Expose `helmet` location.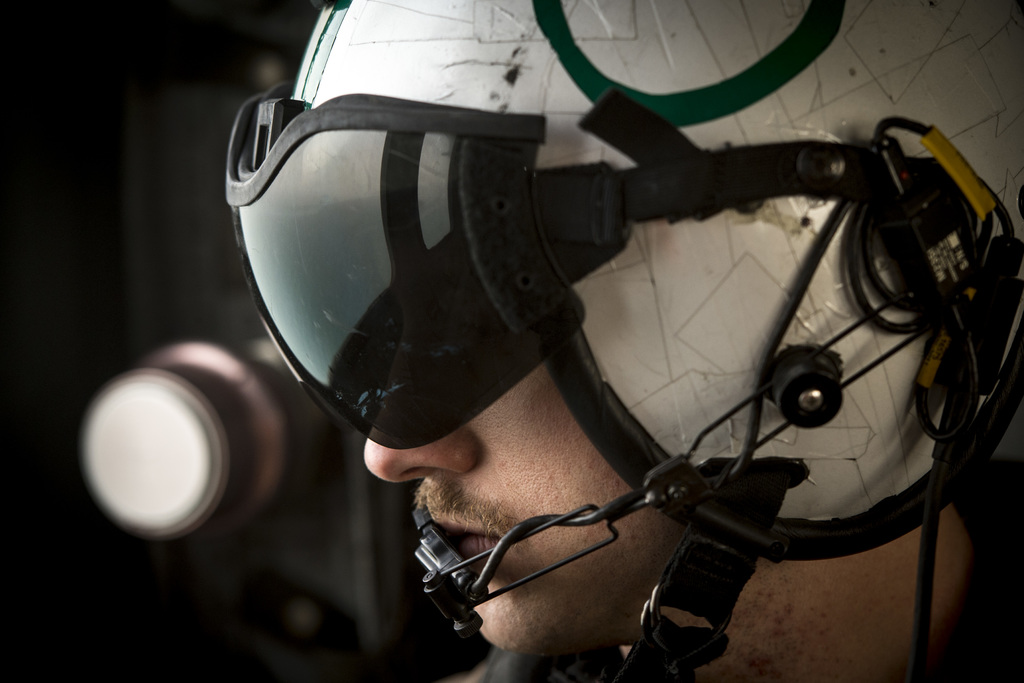
Exposed at [left=238, top=10, right=945, bottom=614].
